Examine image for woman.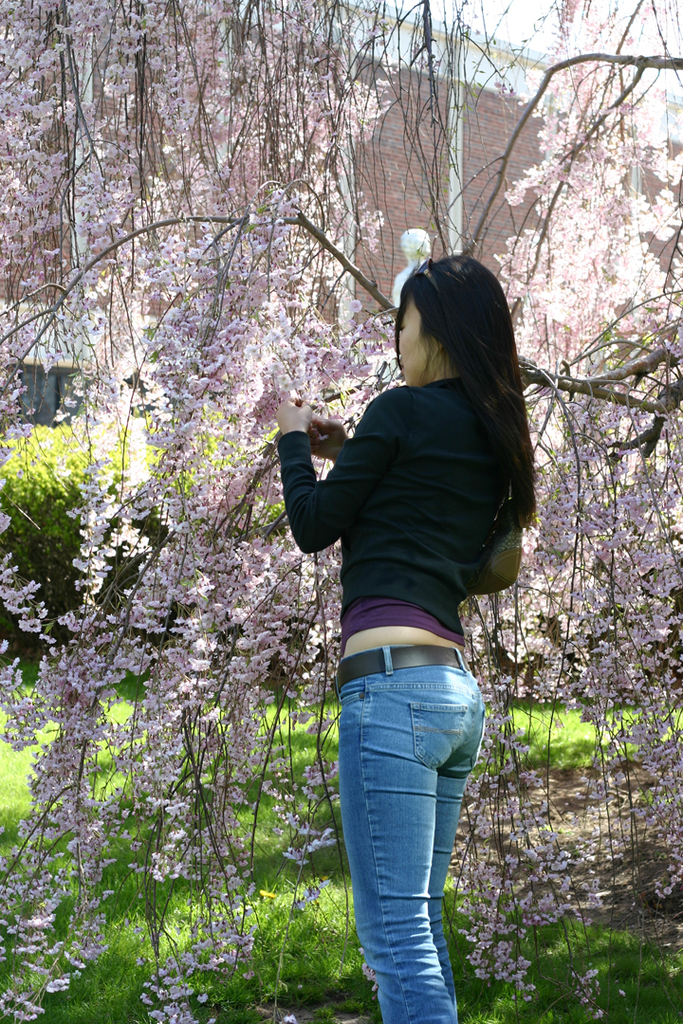
Examination result: (261,237,548,1012).
